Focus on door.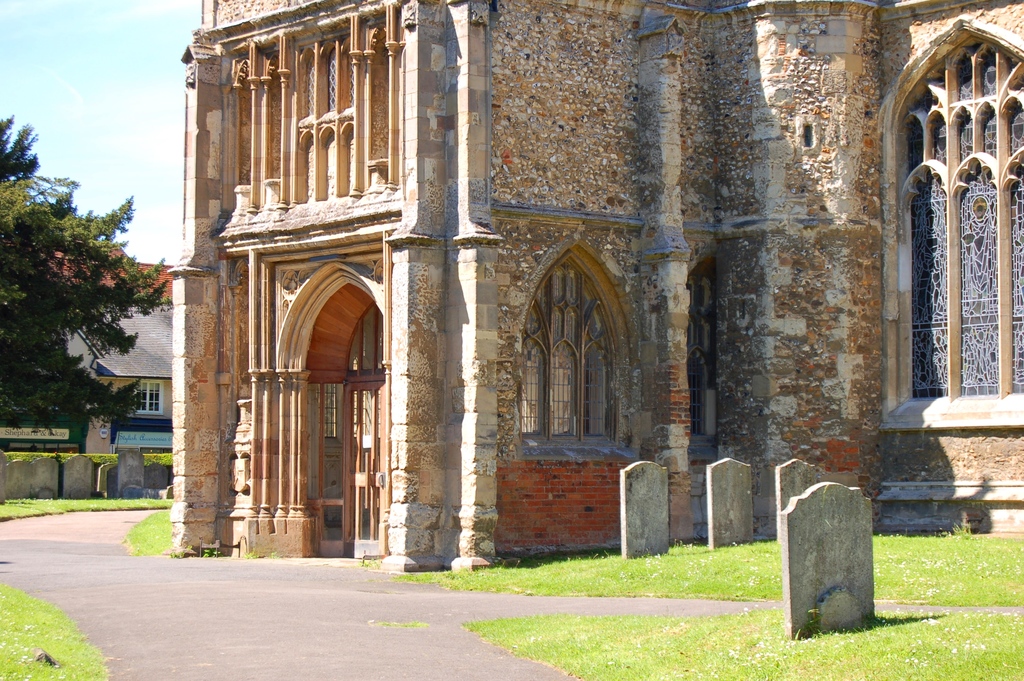
Focused at BBox(308, 375, 383, 559).
